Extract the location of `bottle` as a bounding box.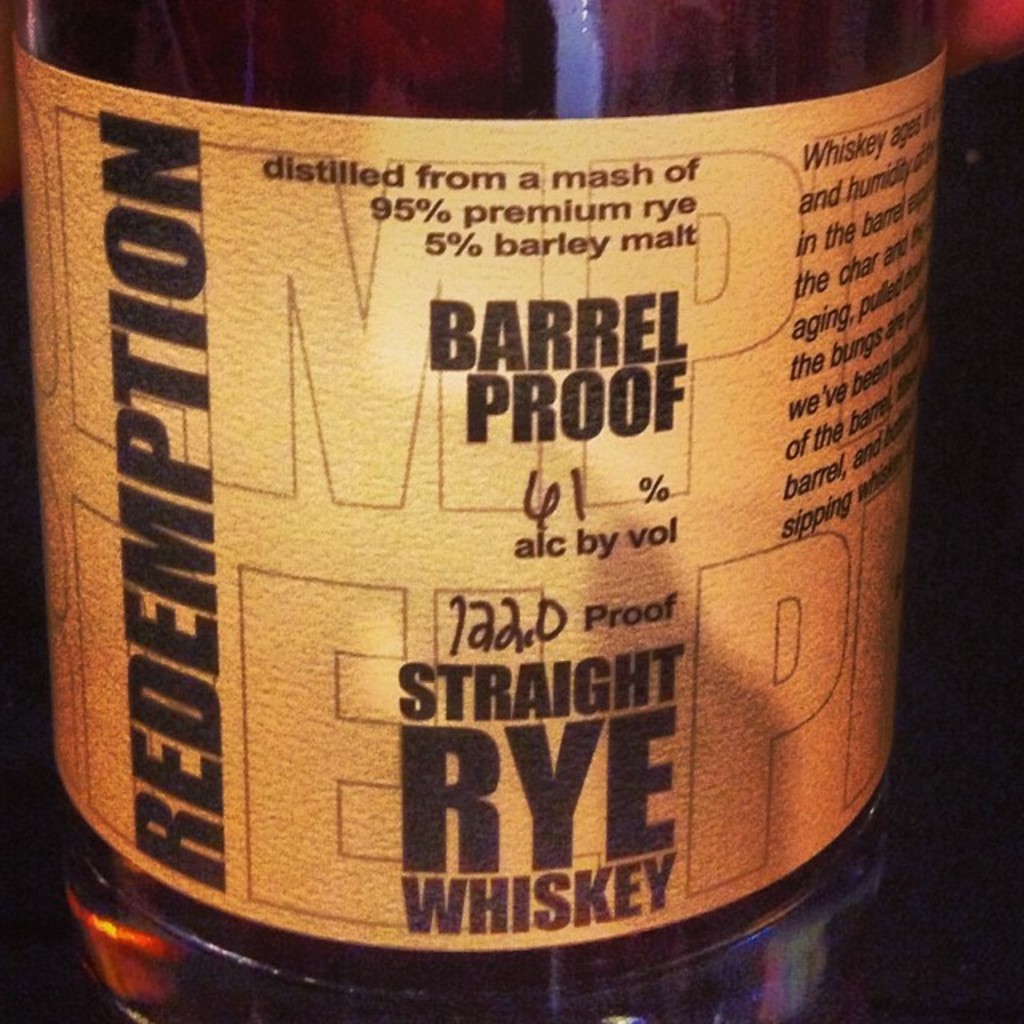
l=0, t=0, r=971, b=1022.
